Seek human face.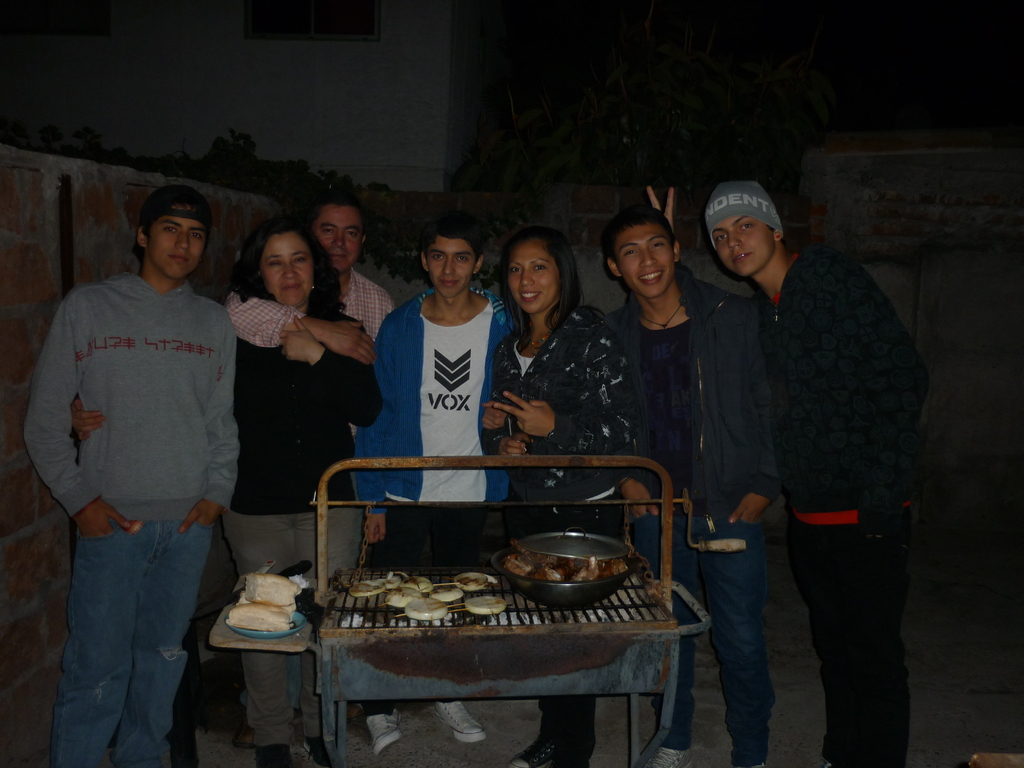
<box>509,239,561,312</box>.
